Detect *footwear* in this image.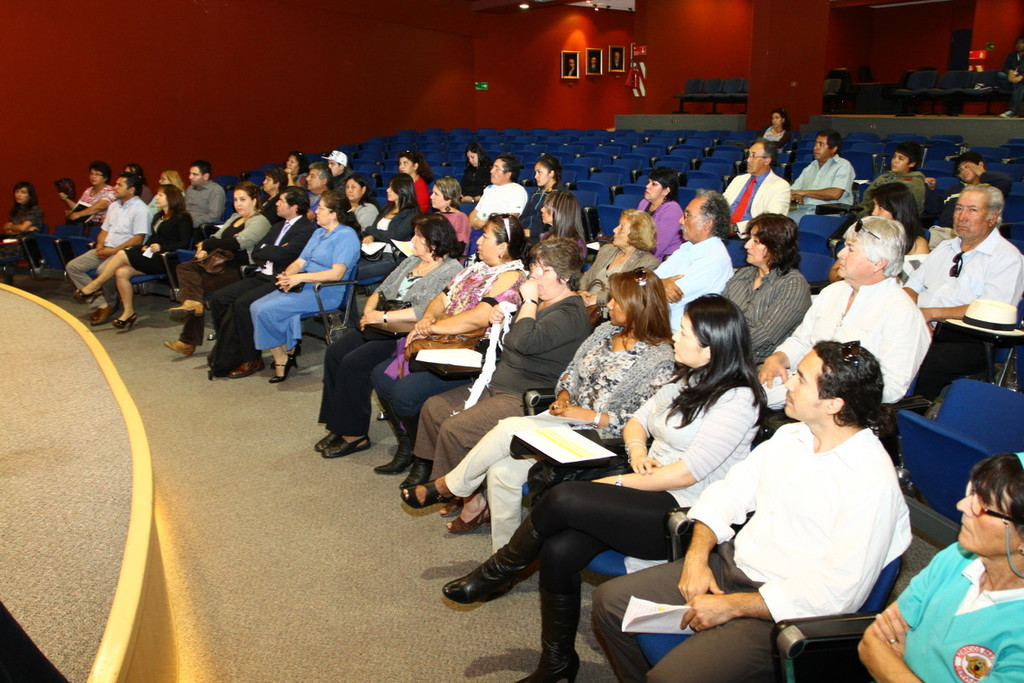
Detection: (x1=436, y1=496, x2=465, y2=517).
